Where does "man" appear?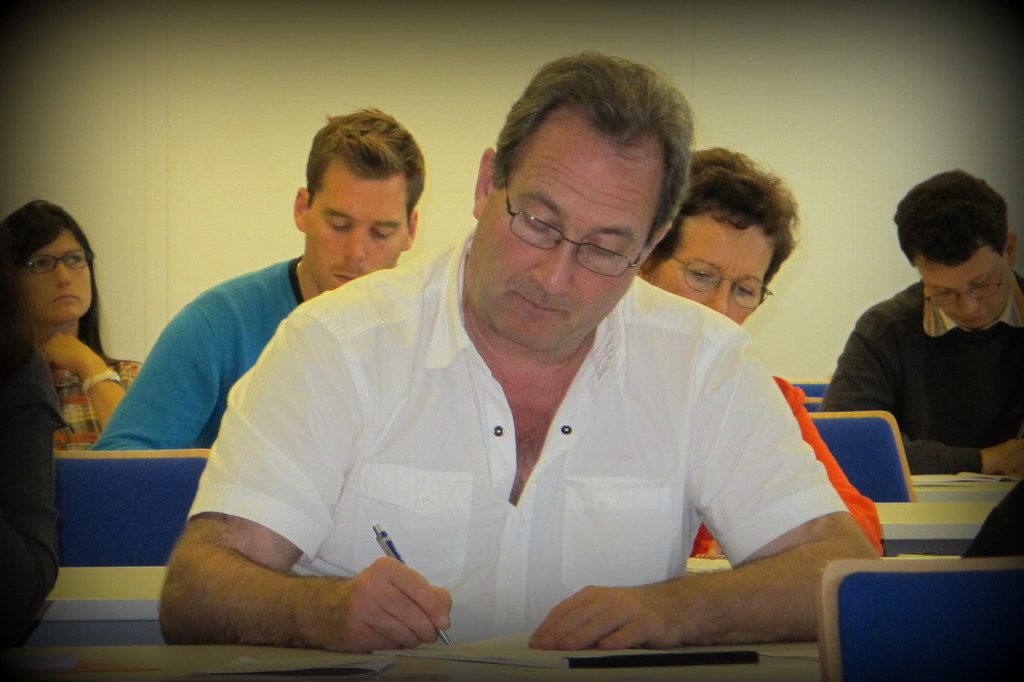
Appears at [x1=815, y1=168, x2=1023, y2=475].
